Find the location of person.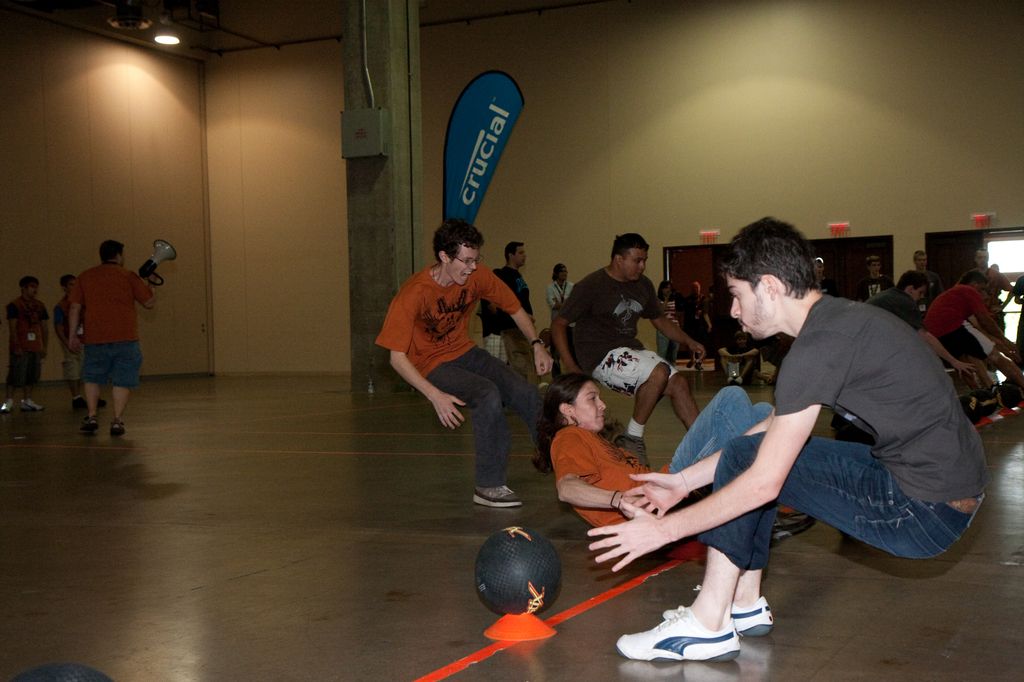
Location: bbox=(60, 216, 154, 434).
